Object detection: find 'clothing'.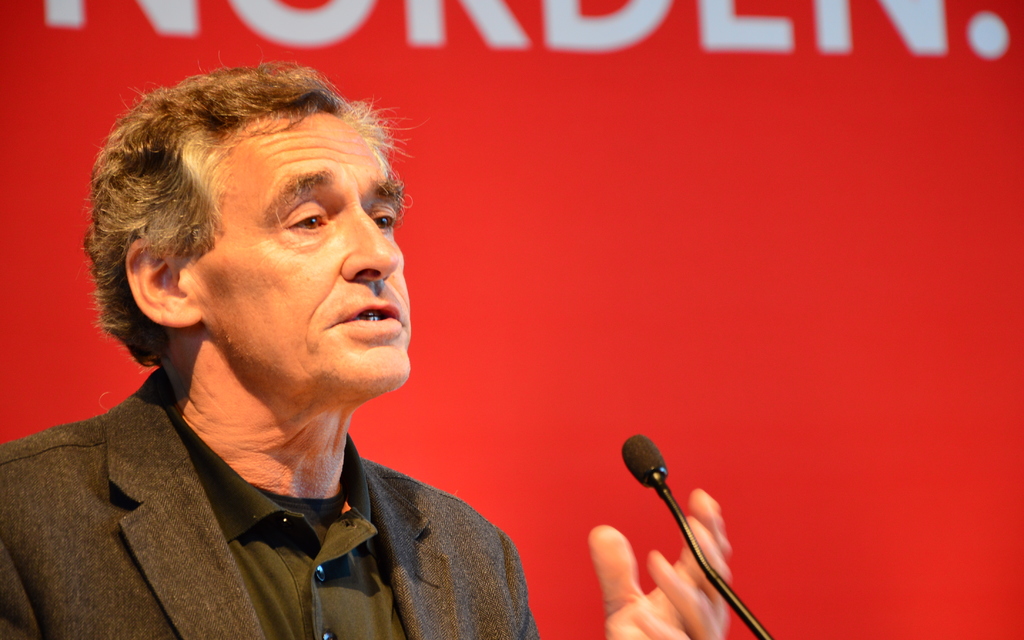
bbox=(0, 370, 534, 639).
